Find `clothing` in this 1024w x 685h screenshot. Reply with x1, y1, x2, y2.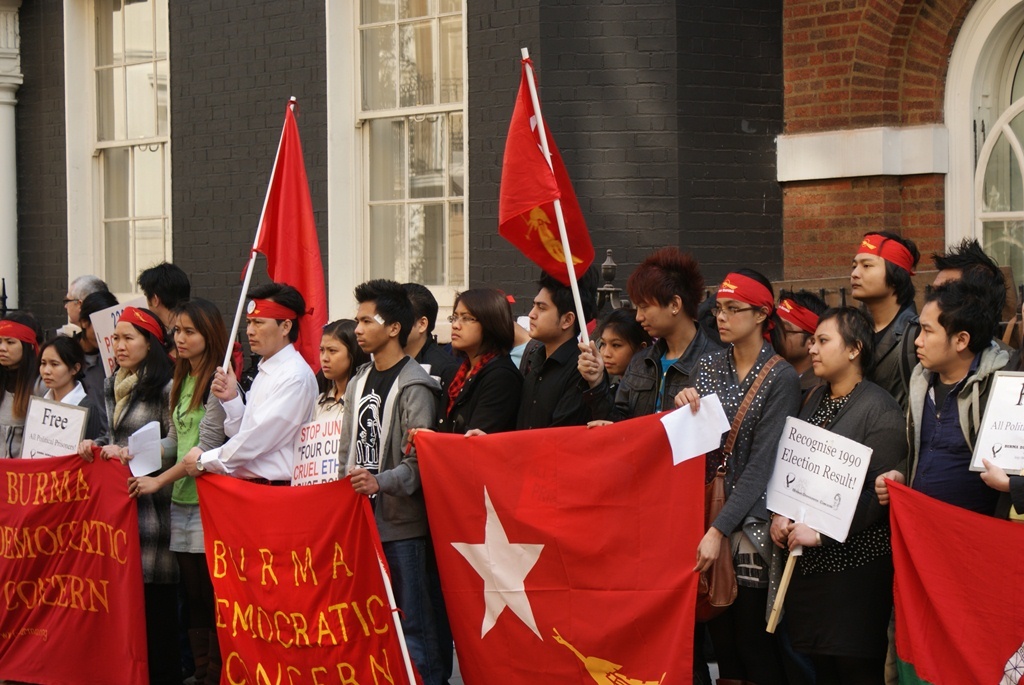
890, 338, 1023, 684.
